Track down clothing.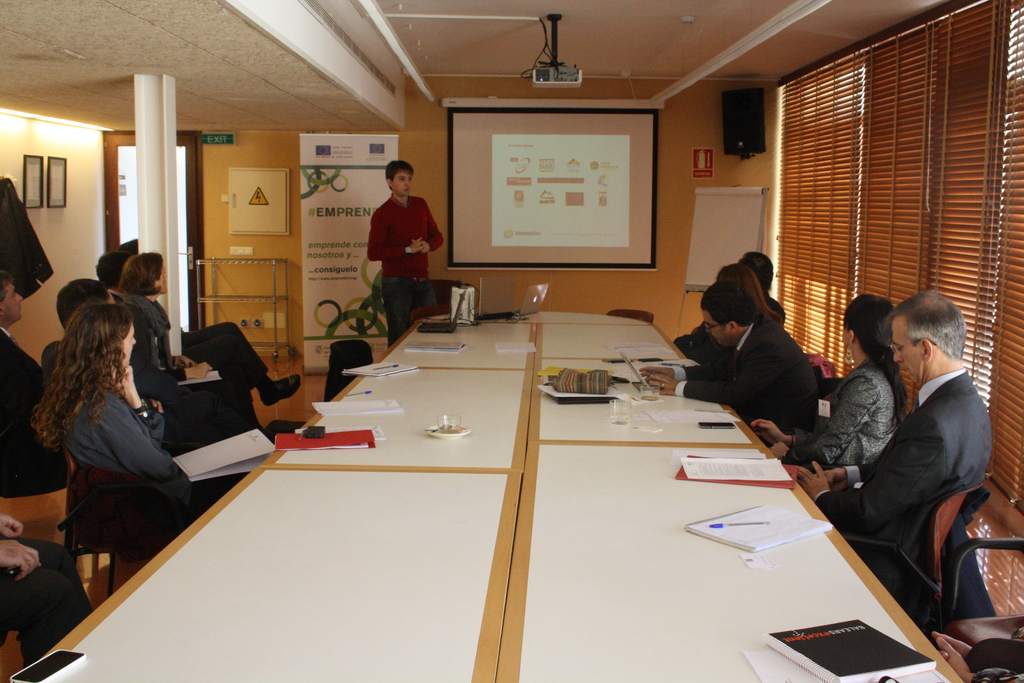
Tracked to locate(811, 367, 992, 605).
